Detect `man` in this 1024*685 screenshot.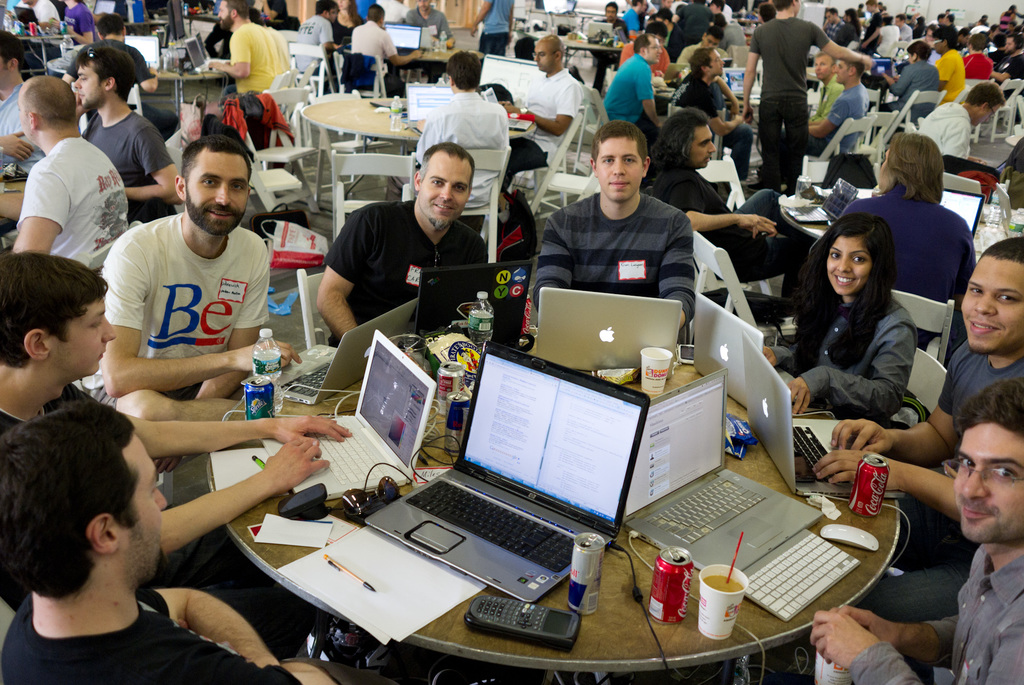
Detection: select_region(814, 240, 1023, 624).
